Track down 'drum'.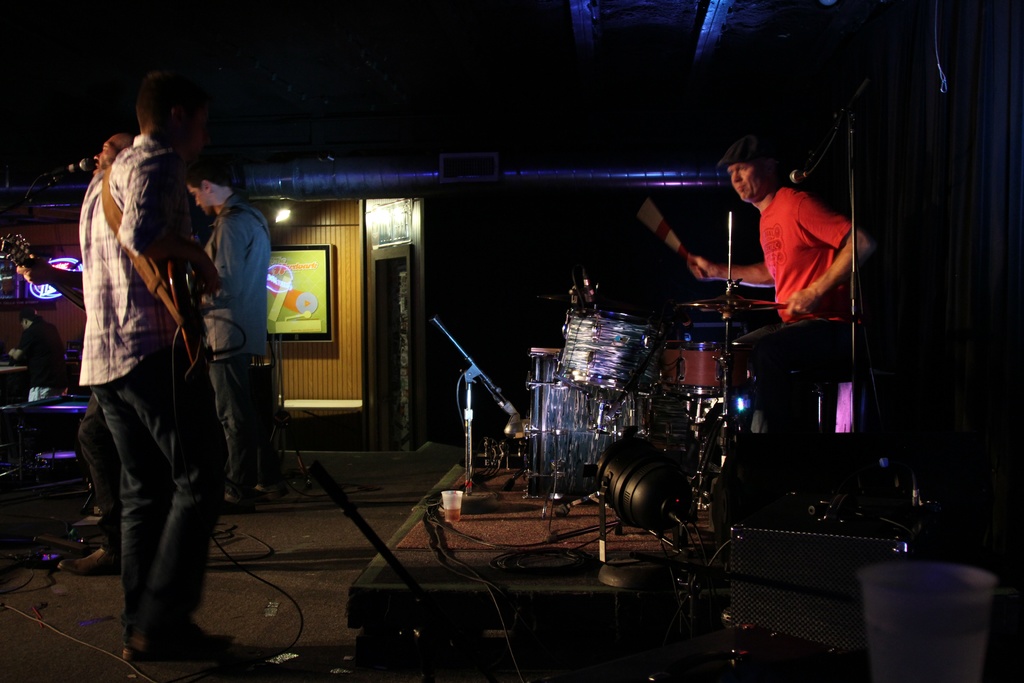
Tracked to [x1=515, y1=340, x2=644, y2=498].
